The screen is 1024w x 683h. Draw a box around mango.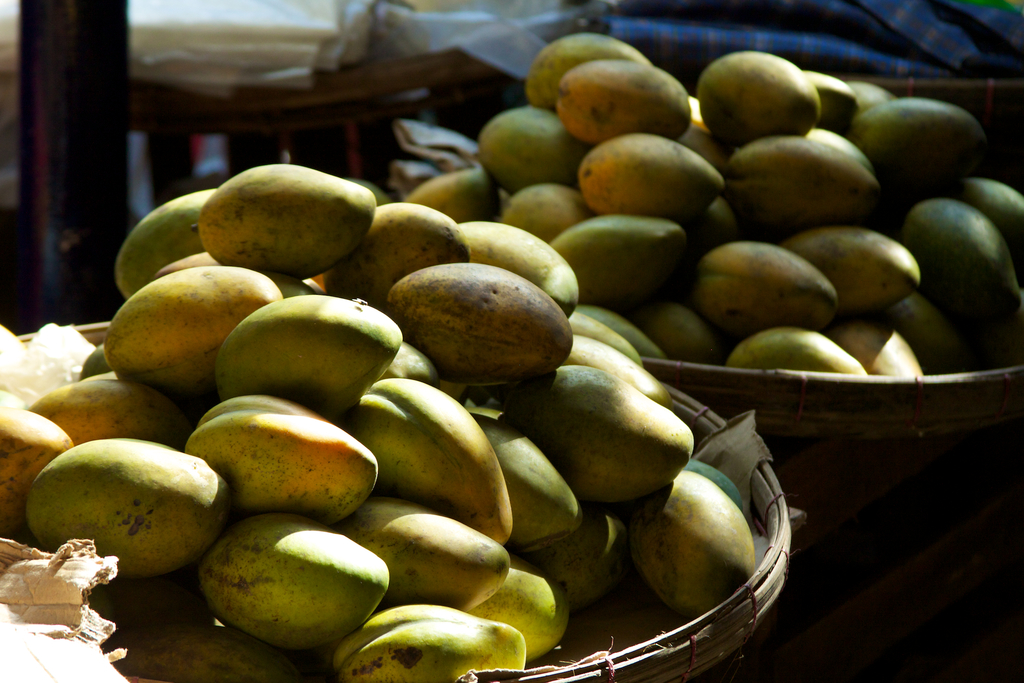
<bbox>21, 438, 232, 575</bbox>.
